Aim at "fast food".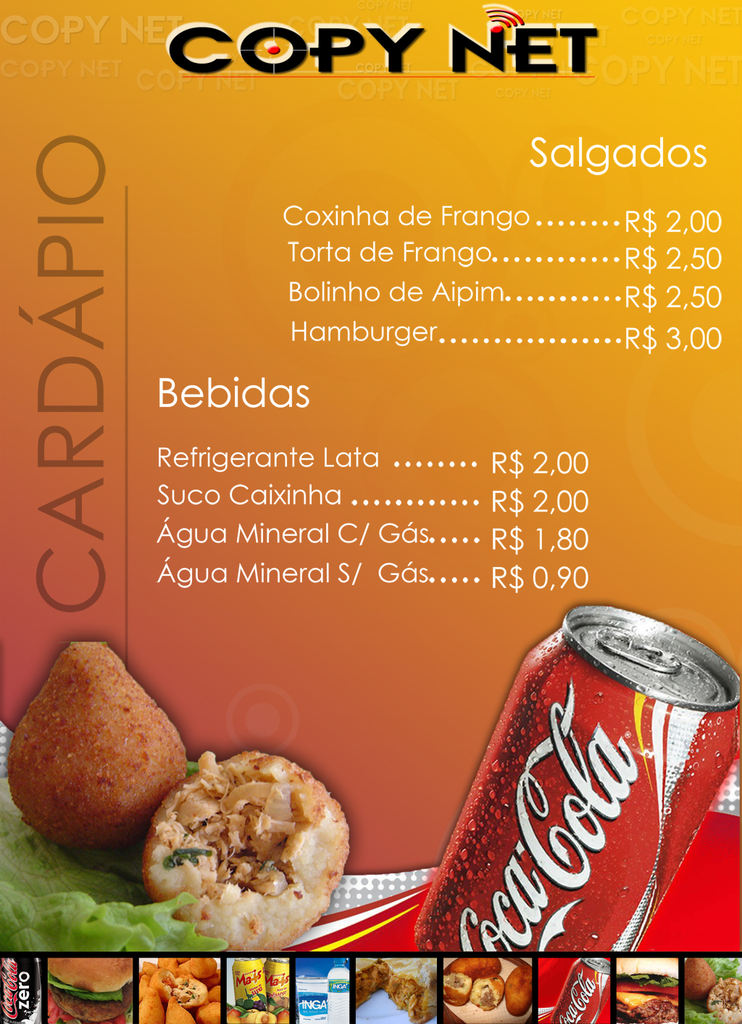
Aimed at 617, 958, 678, 1023.
